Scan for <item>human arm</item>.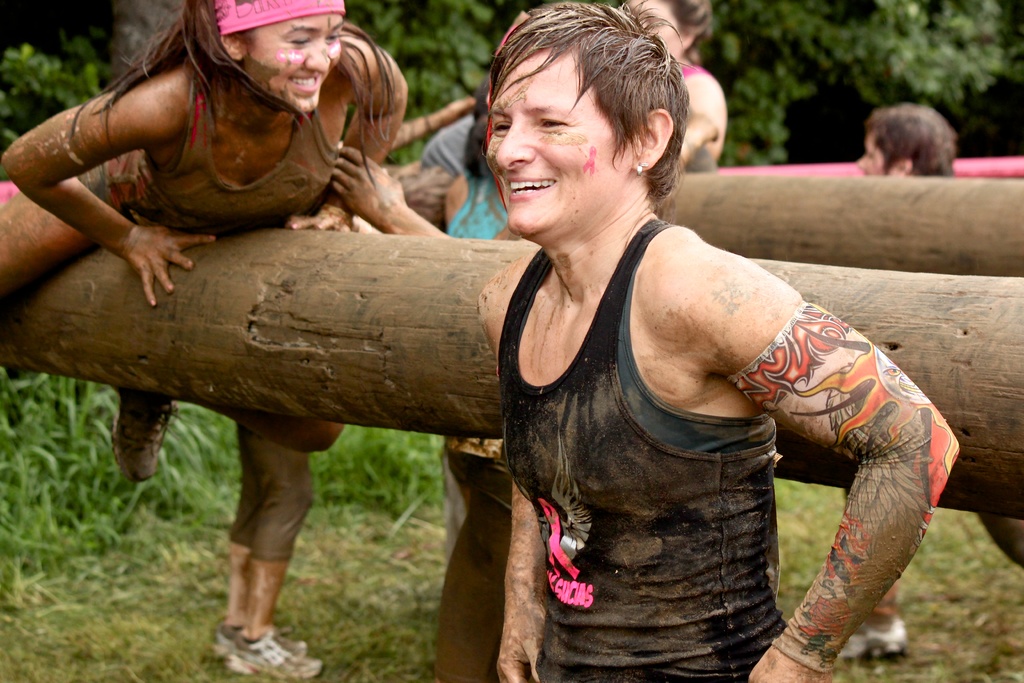
Scan result: 360, 90, 490, 153.
